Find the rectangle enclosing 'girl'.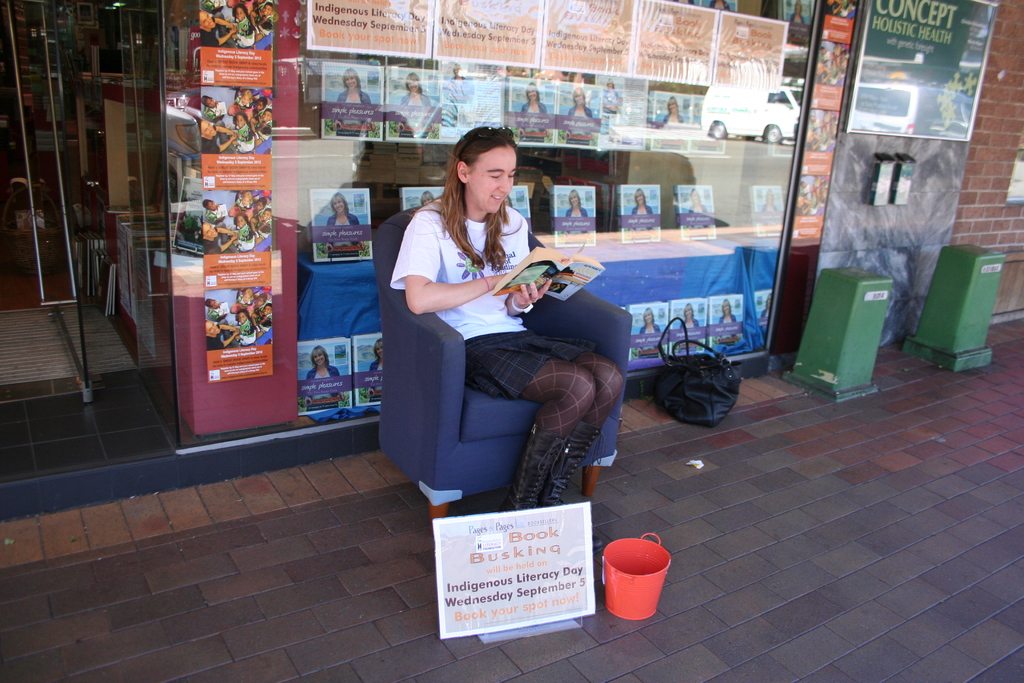
<region>680, 300, 703, 353</region>.
